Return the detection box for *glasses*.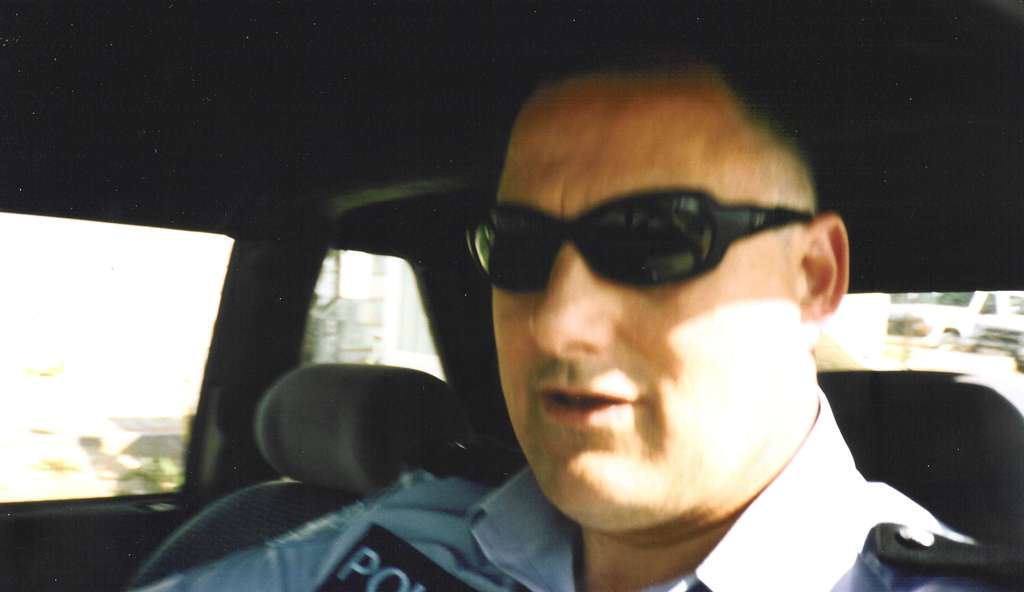
left=470, top=195, right=829, bottom=293.
